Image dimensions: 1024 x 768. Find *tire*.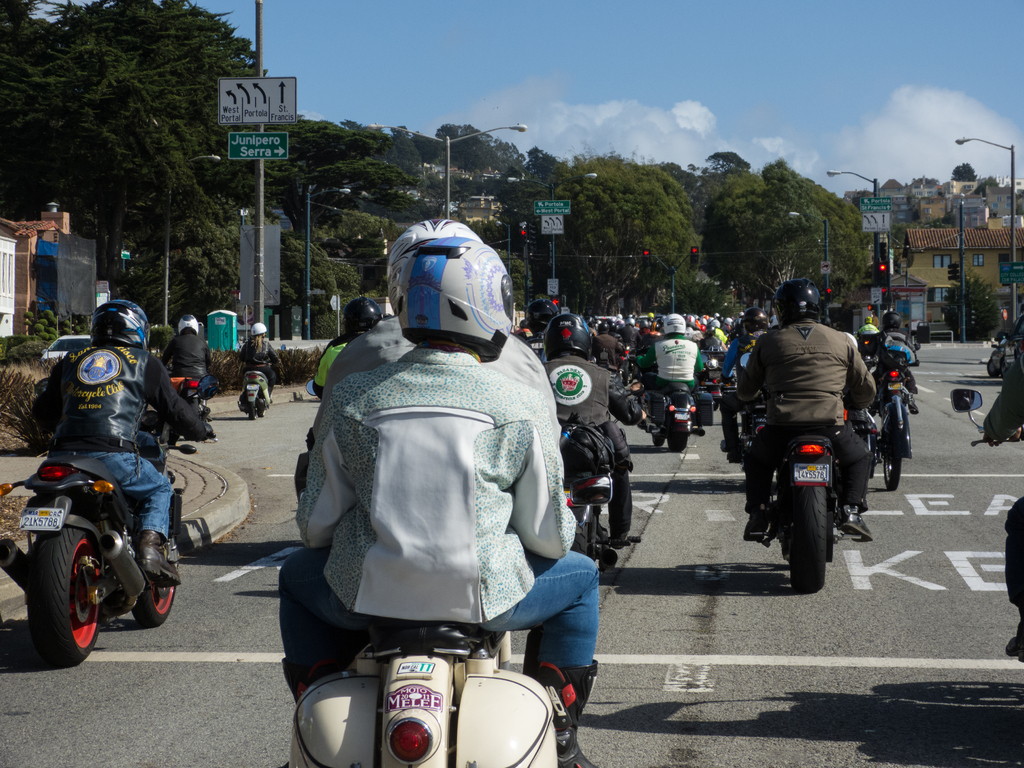
Rect(860, 431, 878, 476).
